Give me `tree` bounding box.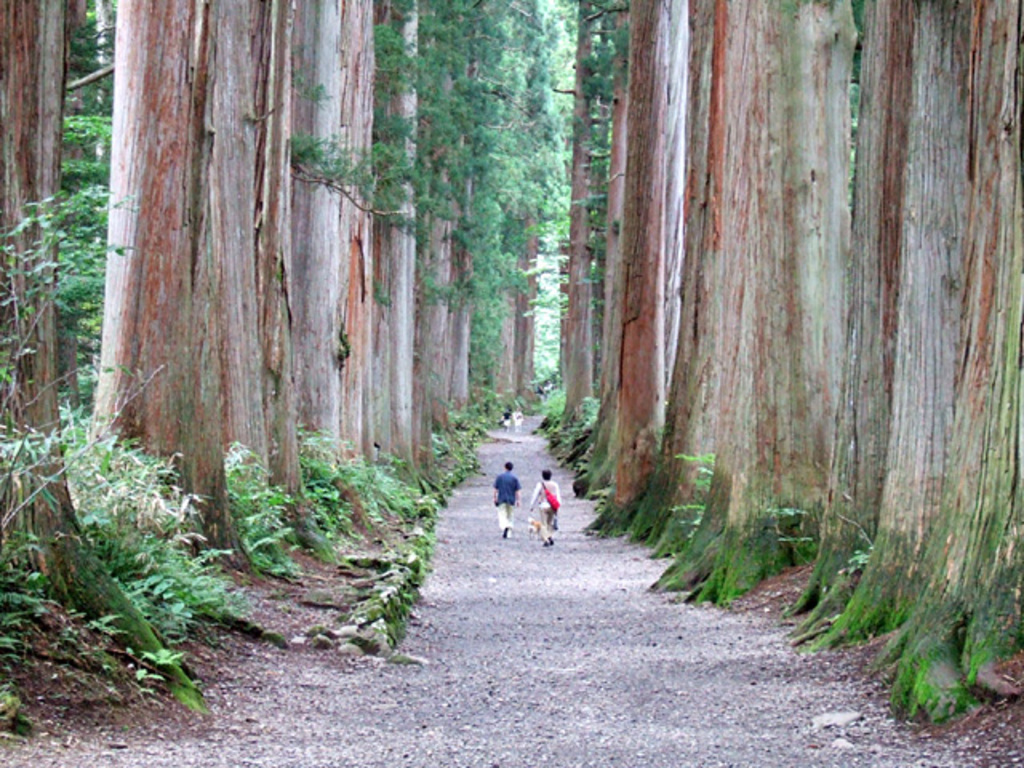
(left=178, top=0, right=318, bottom=594).
